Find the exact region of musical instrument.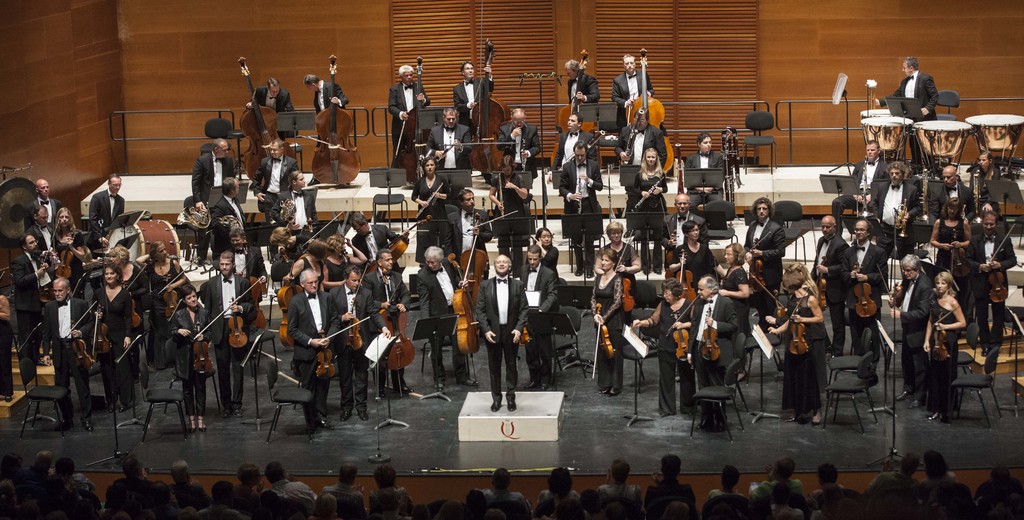
Exact region: 374 282 420 377.
